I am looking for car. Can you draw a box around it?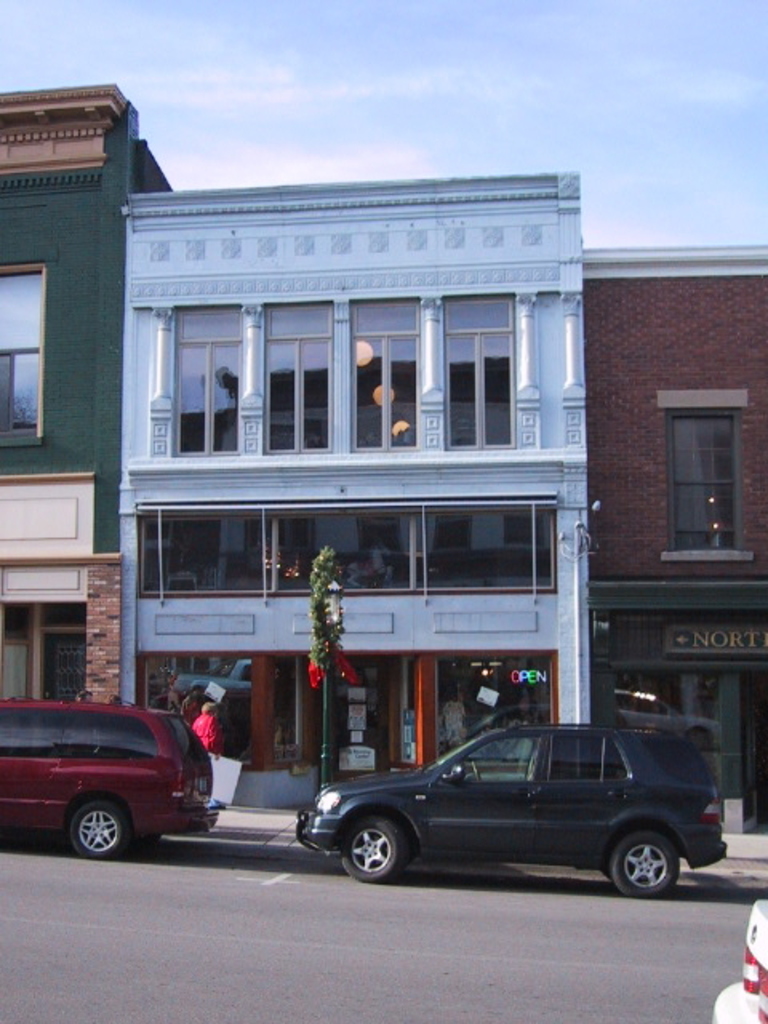
Sure, the bounding box is [293, 715, 731, 883].
